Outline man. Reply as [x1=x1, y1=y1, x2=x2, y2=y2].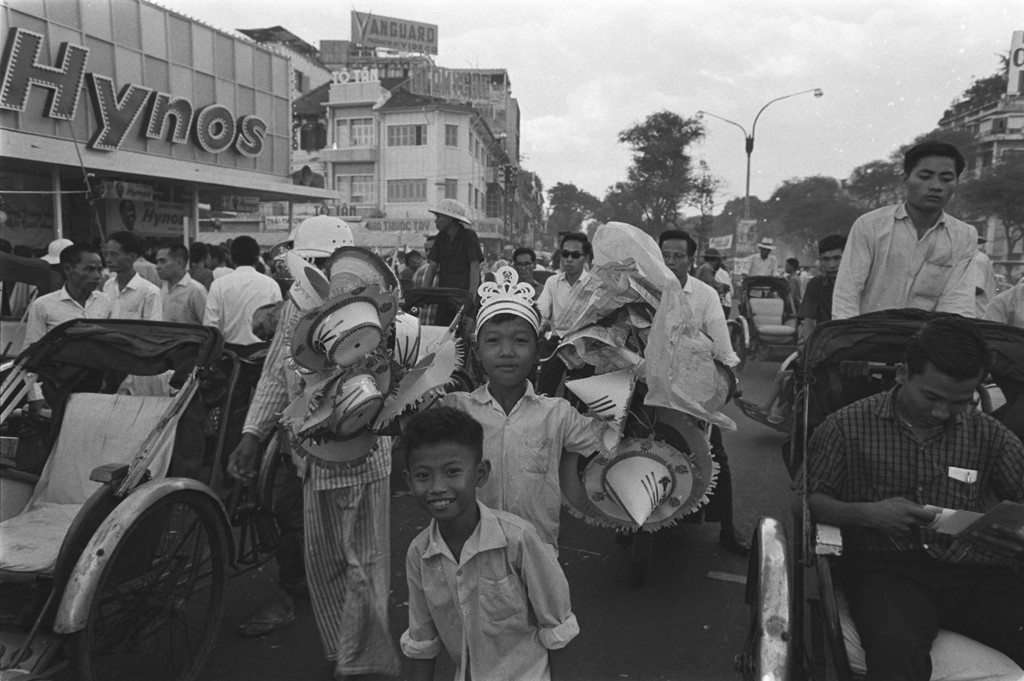
[x1=741, y1=233, x2=783, y2=312].
